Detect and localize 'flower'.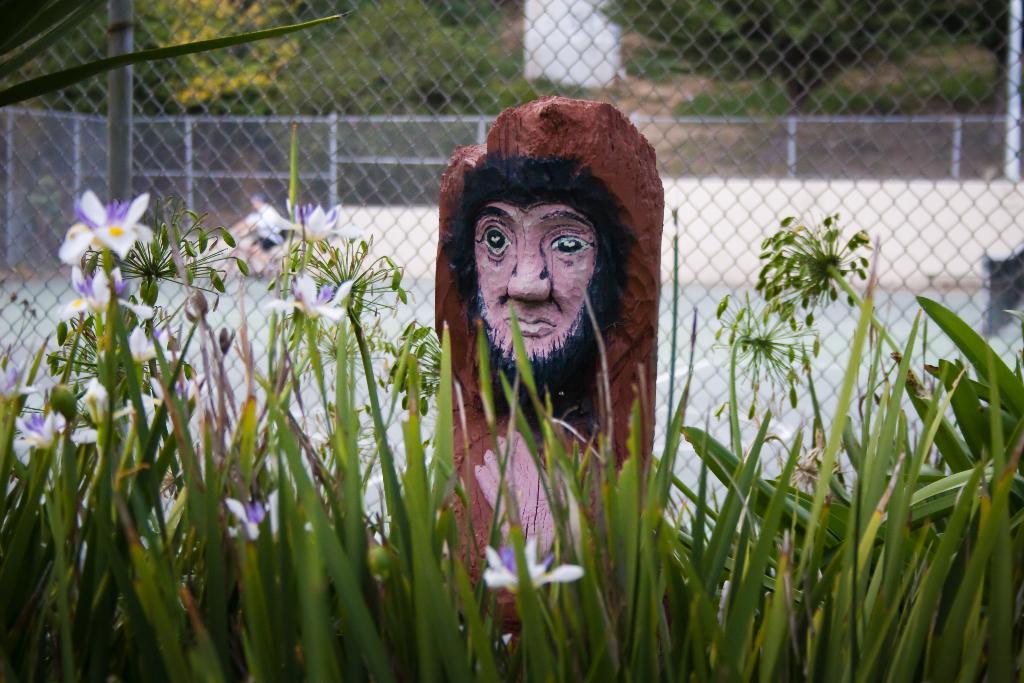
Localized at (220,483,282,534).
